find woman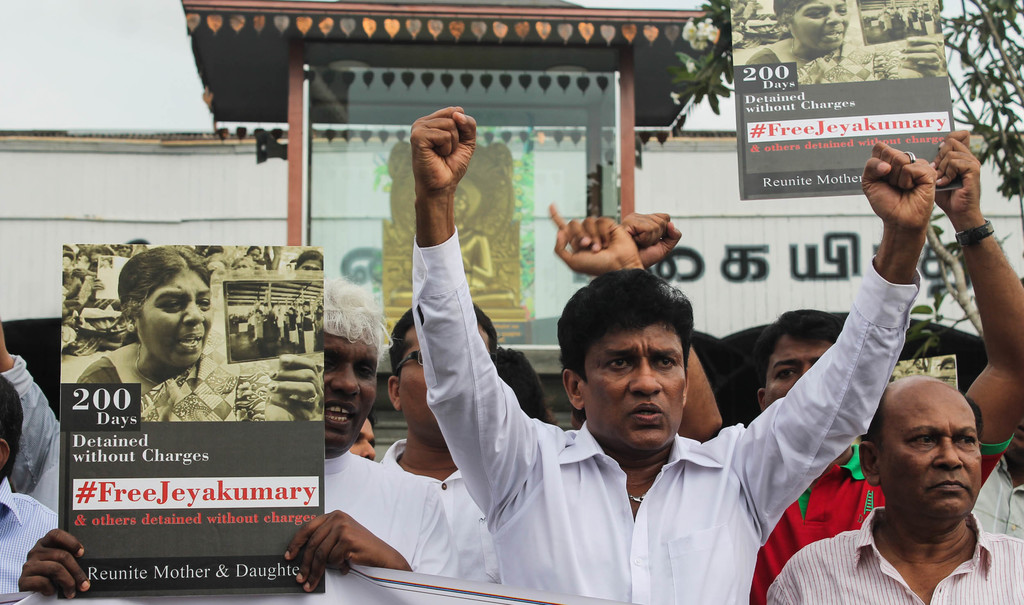
77:245:237:421
